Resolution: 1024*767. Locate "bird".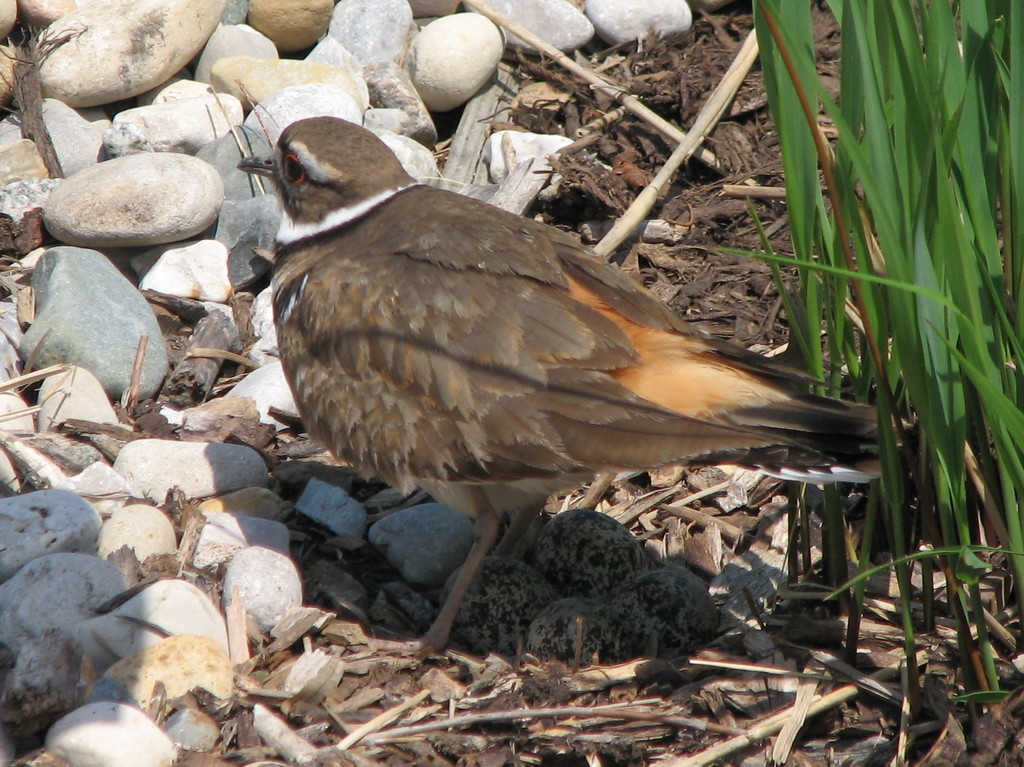
[205, 140, 858, 642].
